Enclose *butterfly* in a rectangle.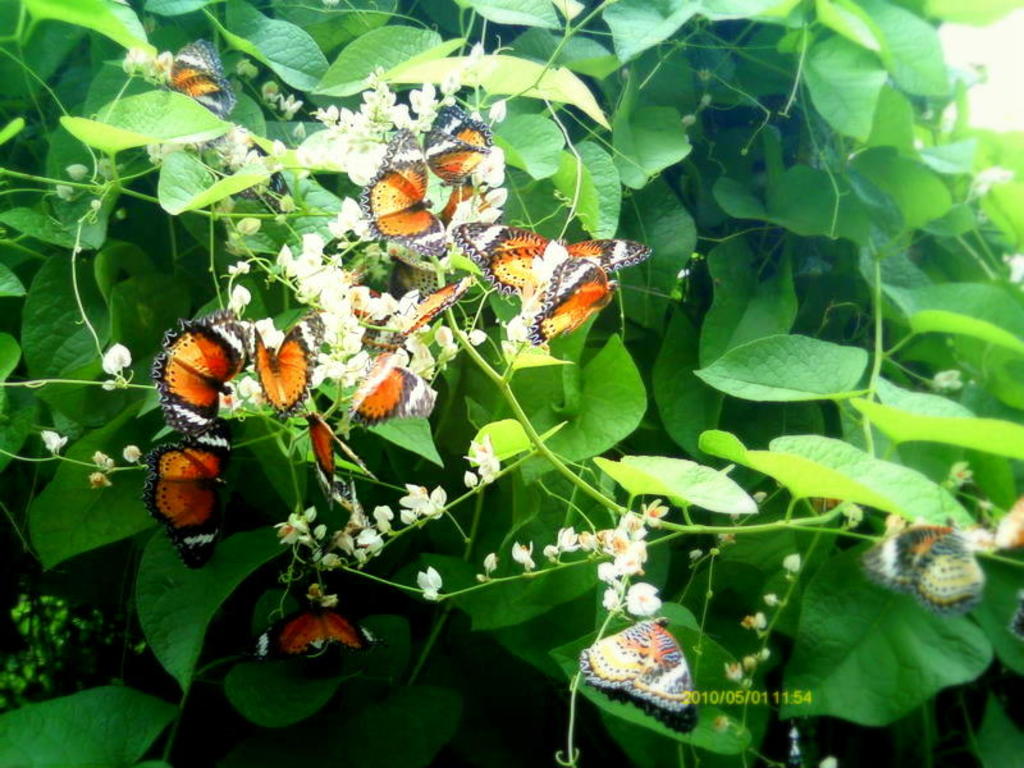
285 581 388 666.
